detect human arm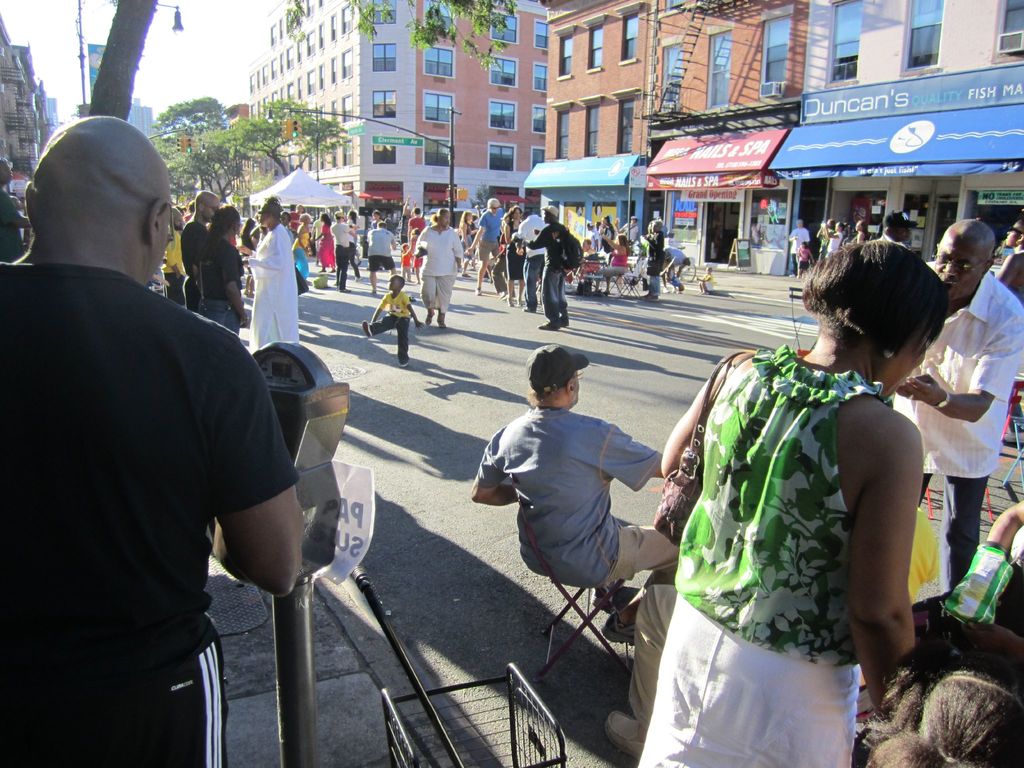
pyautogui.locateOnScreen(236, 242, 256, 257)
